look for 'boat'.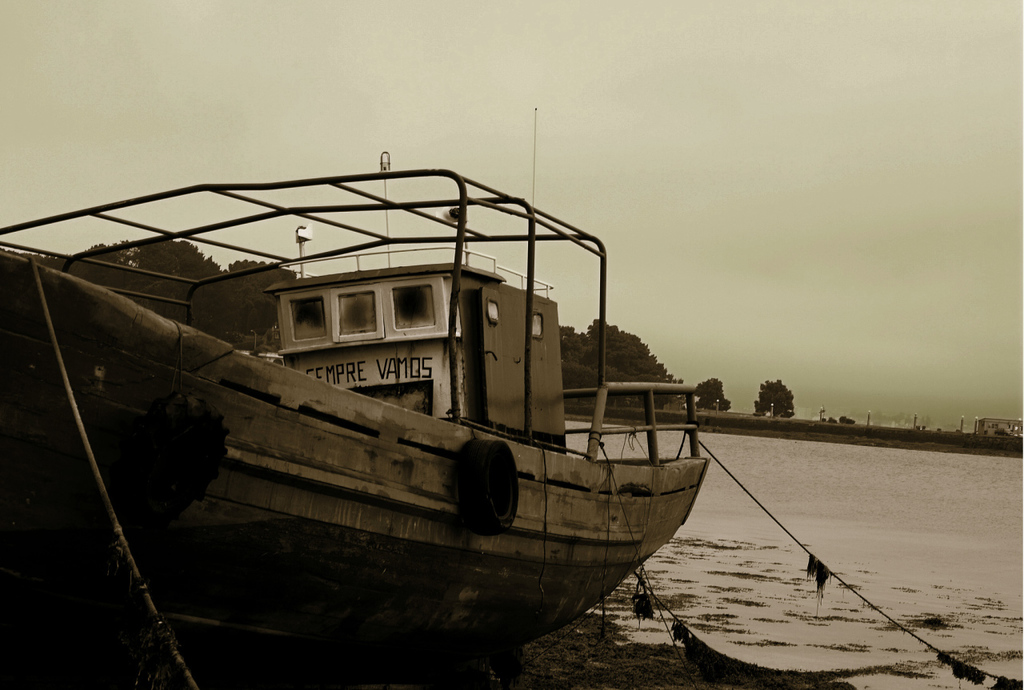
Found: bbox=(22, 141, 733, 636).
